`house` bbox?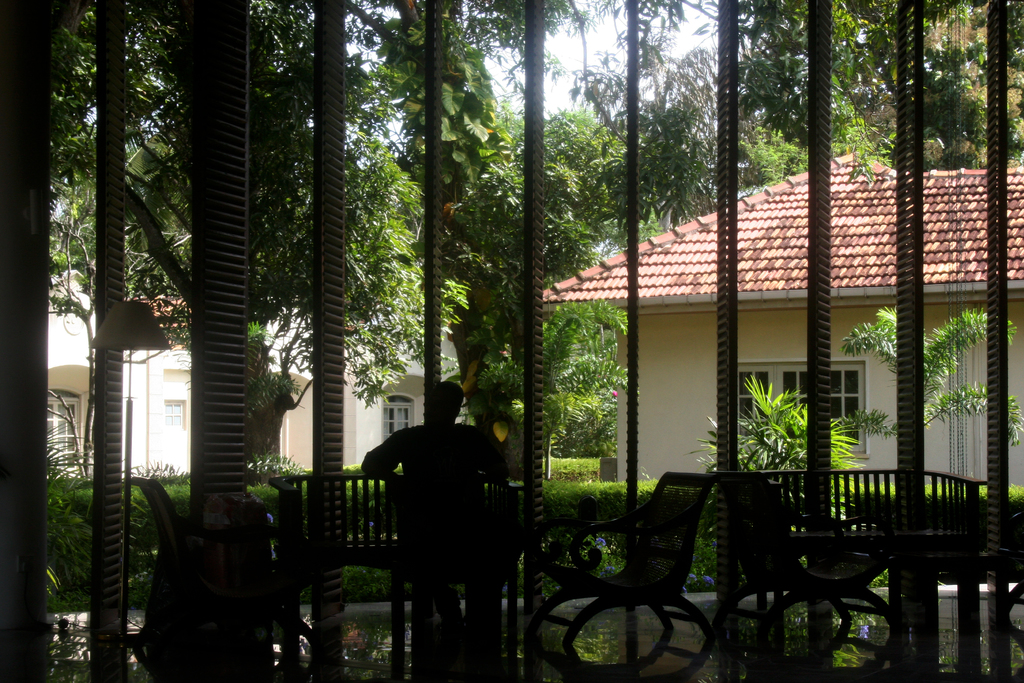
<bbox>48, 188, 480, 481</bbox>
